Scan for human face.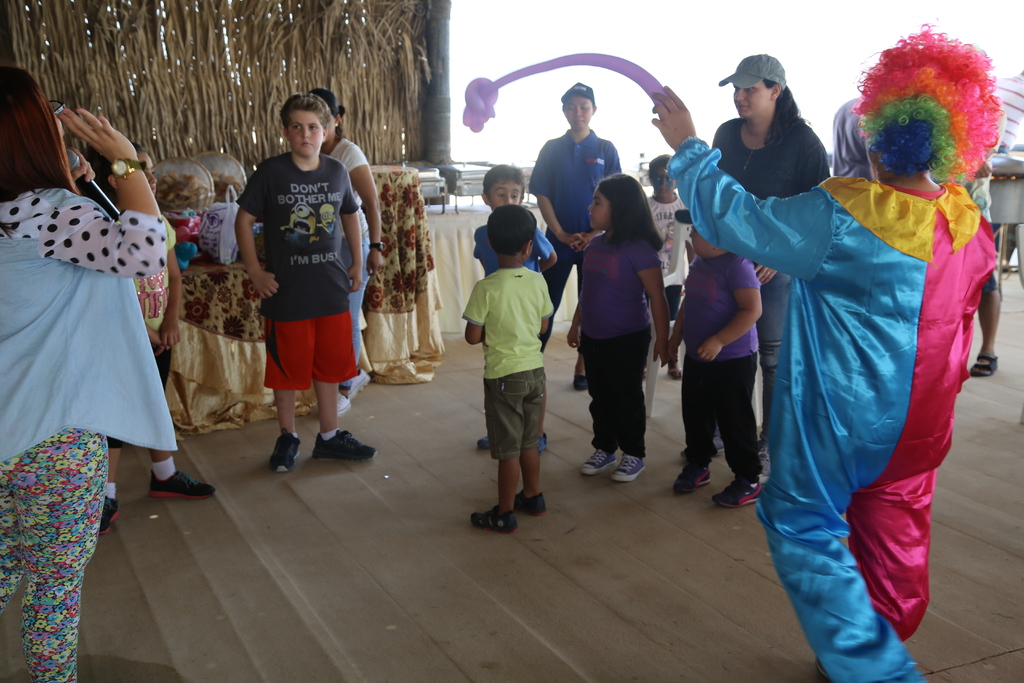
Scan result: Rect(138, 154, 157, 195).
